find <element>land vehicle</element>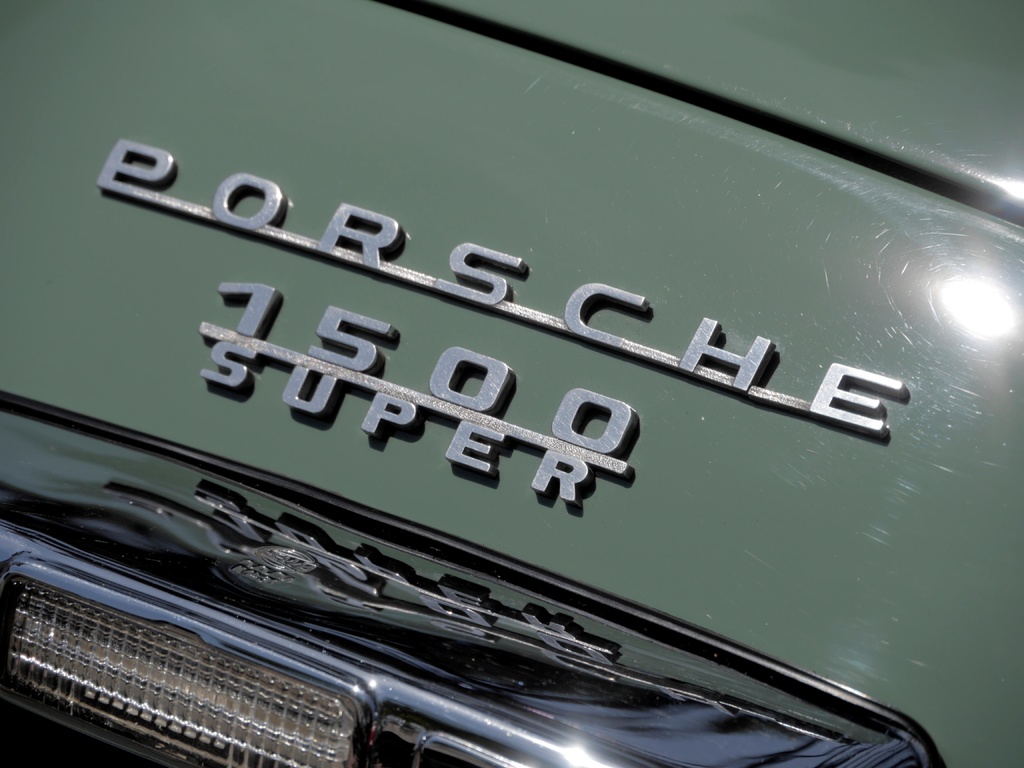
(x1=0, y1=0, x2=1023, y2=767)
